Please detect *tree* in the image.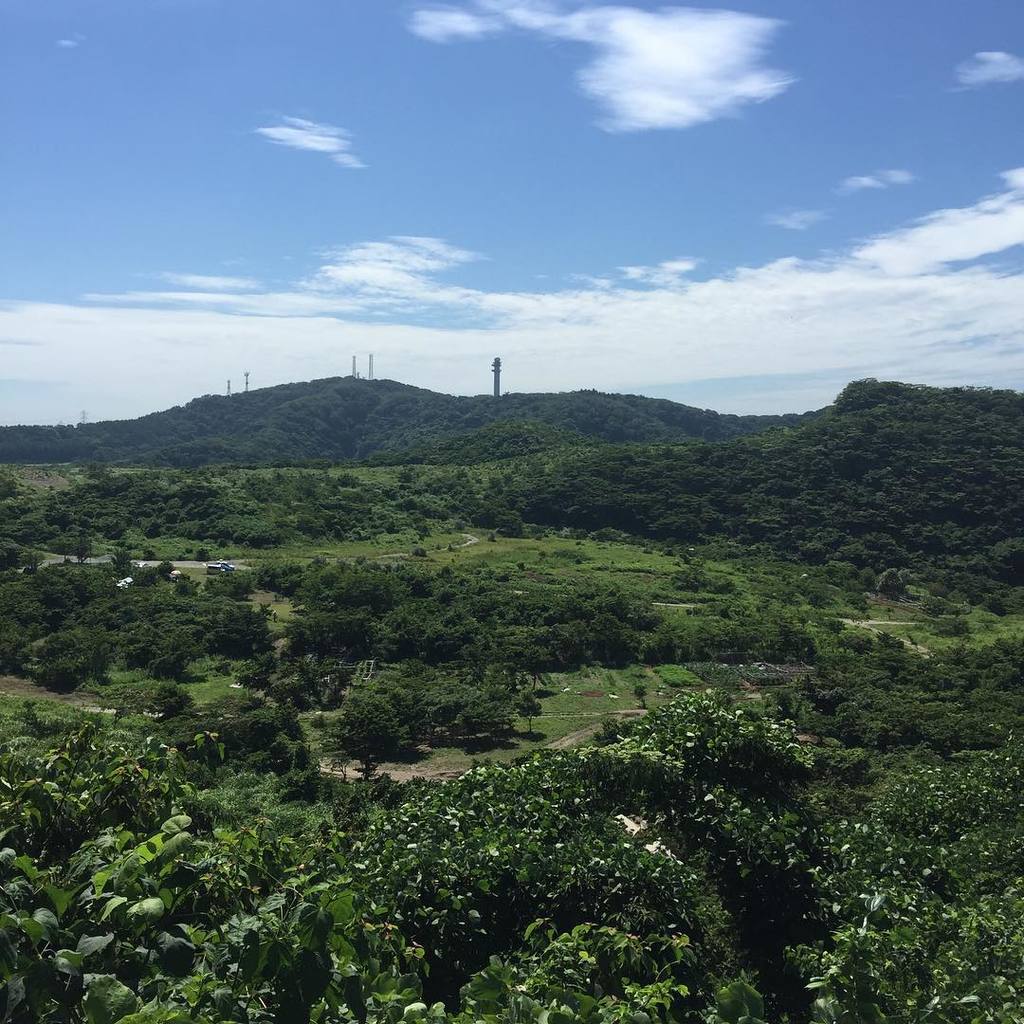
Rect(149, 696, 319, 777).
